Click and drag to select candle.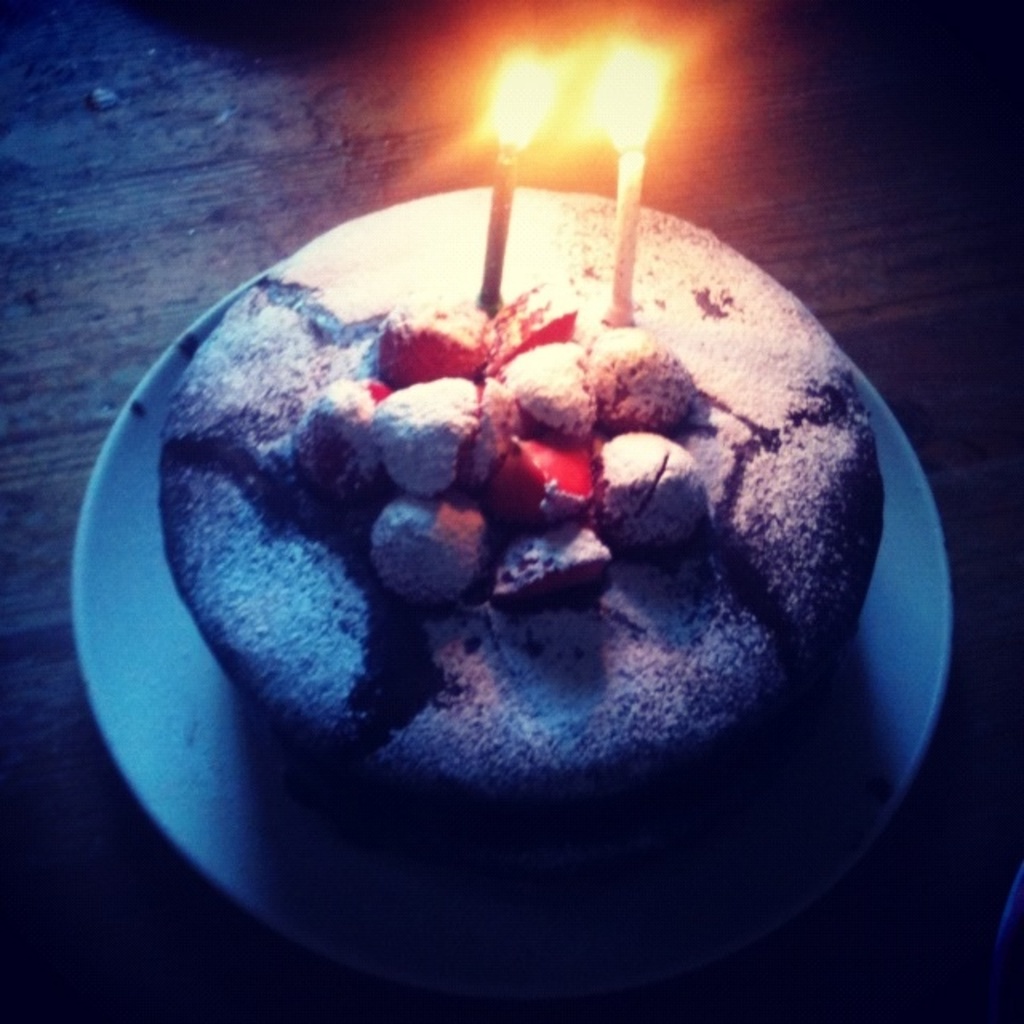
Selection: 600,32,656,331.
